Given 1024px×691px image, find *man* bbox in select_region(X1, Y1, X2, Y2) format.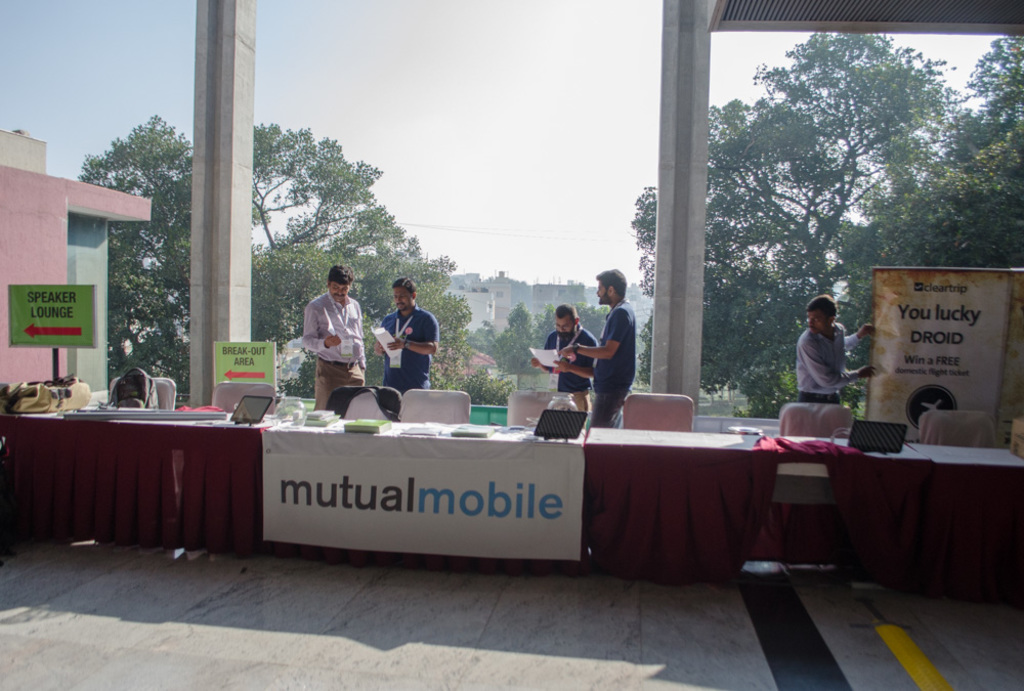
select_region(524, 301, 595, 417).
